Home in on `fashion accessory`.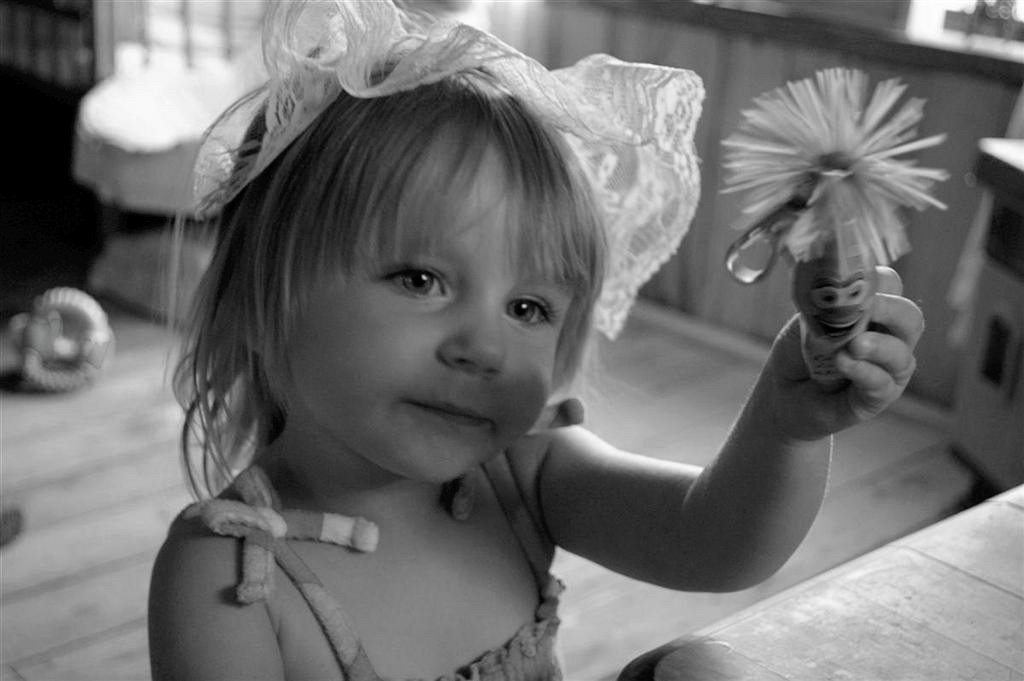
Homed in at Rect(714, 62, 948, 389).
